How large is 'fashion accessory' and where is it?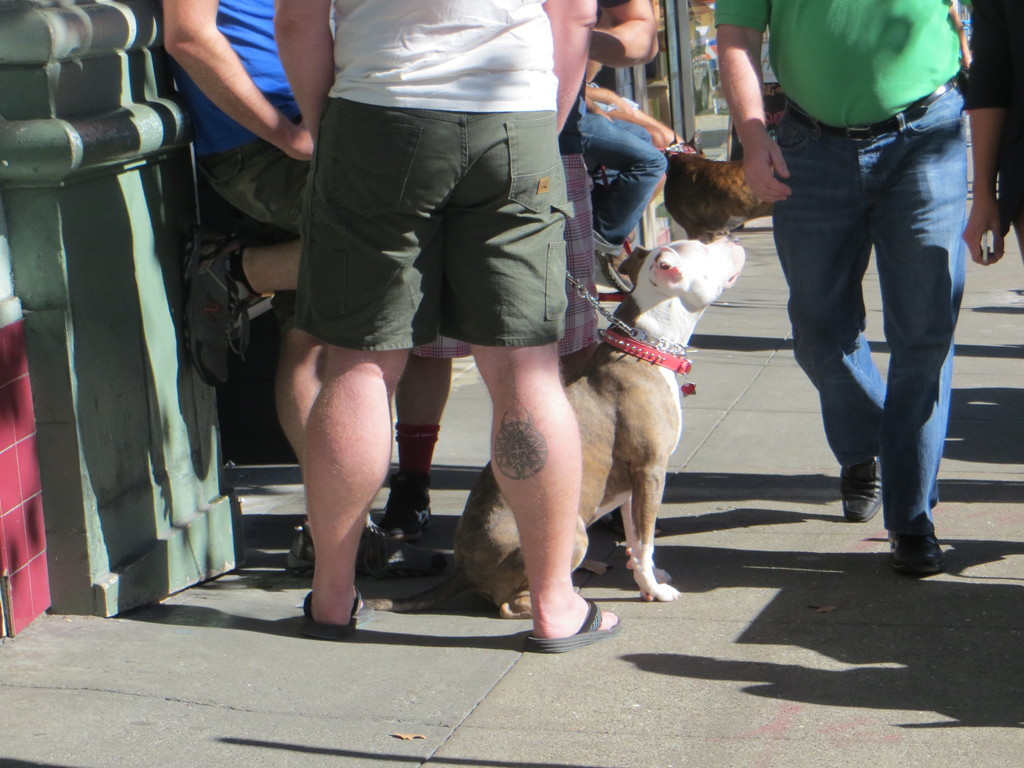
Bounding box: <bbox>882, 525, 944, 576</bbox>.
